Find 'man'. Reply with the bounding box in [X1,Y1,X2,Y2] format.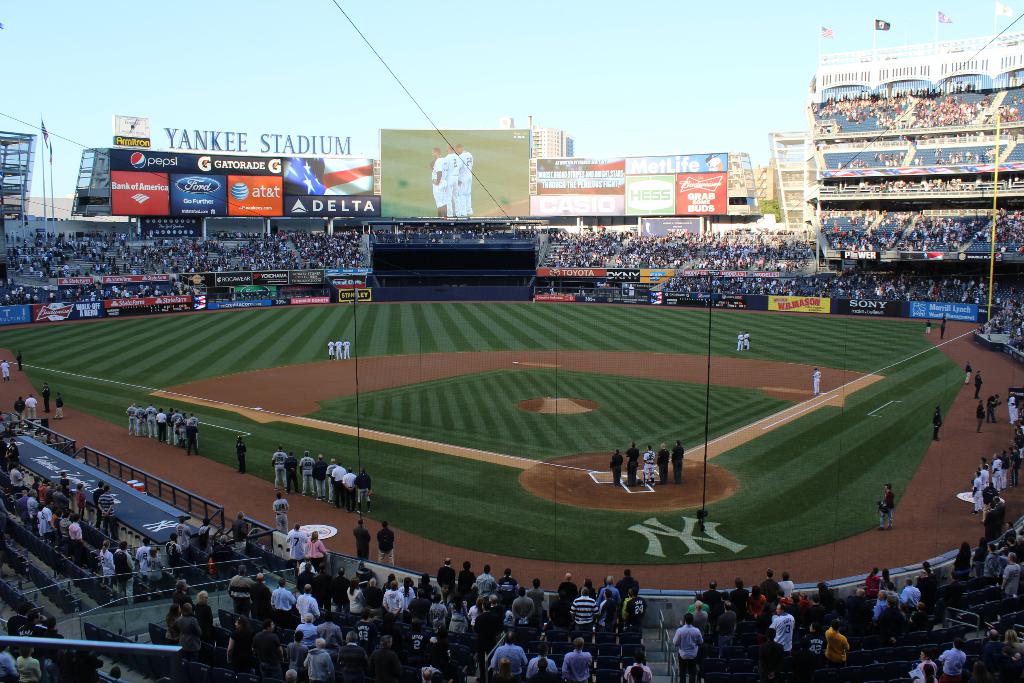
[625,443,637,486].
